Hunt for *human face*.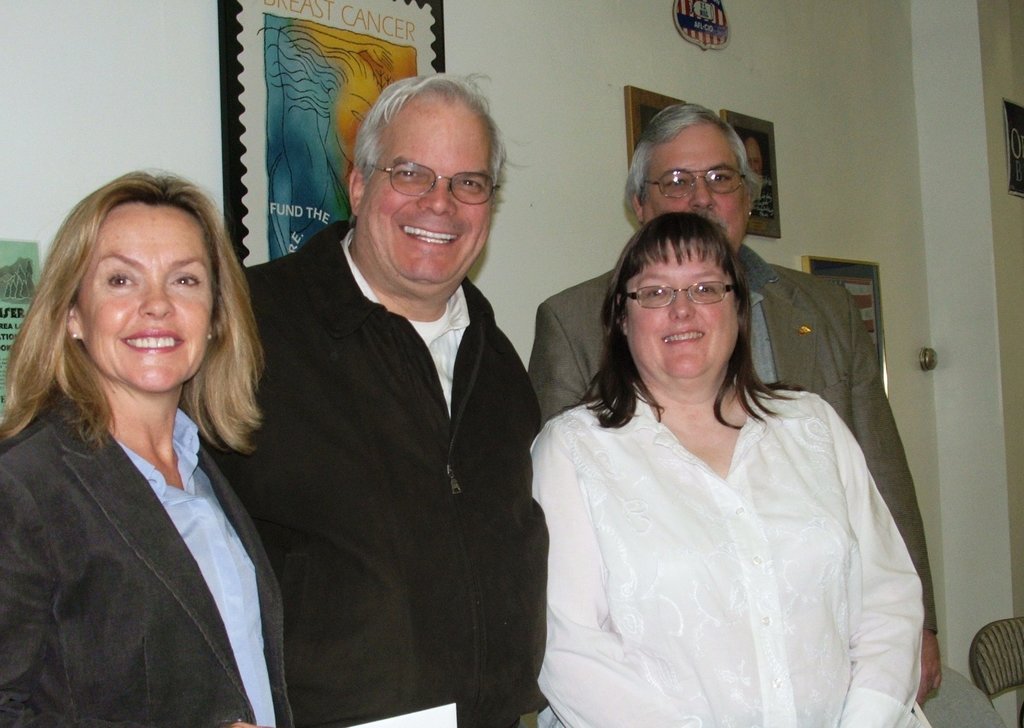
Hunted down at BBox(644, 124, 744, 248).
